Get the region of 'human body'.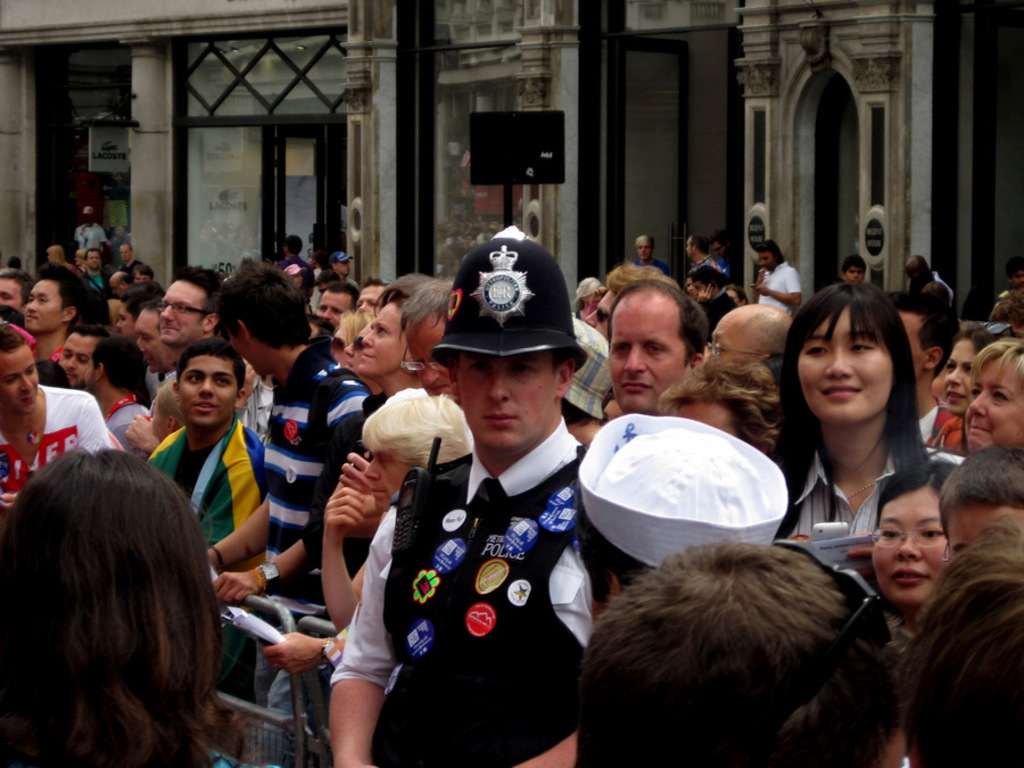
{"x1": 899, "y1": 518, "x2": 1021, "y2": 767}.
